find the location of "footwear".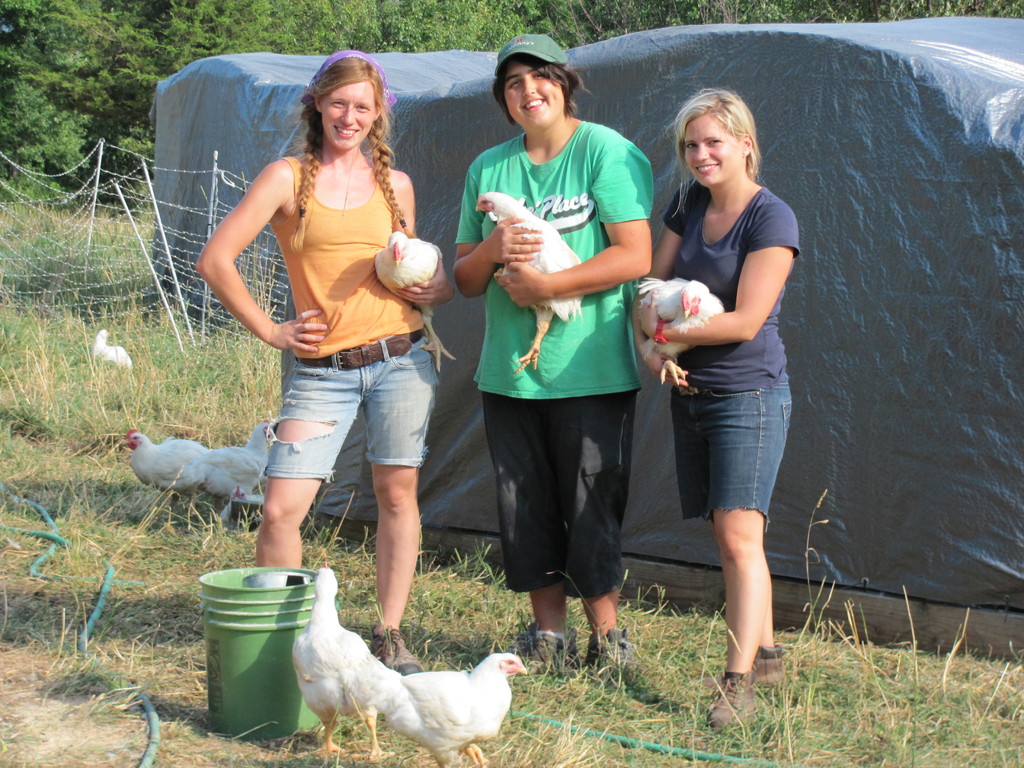
Location: bbox=[702, 668, 757, 732].
